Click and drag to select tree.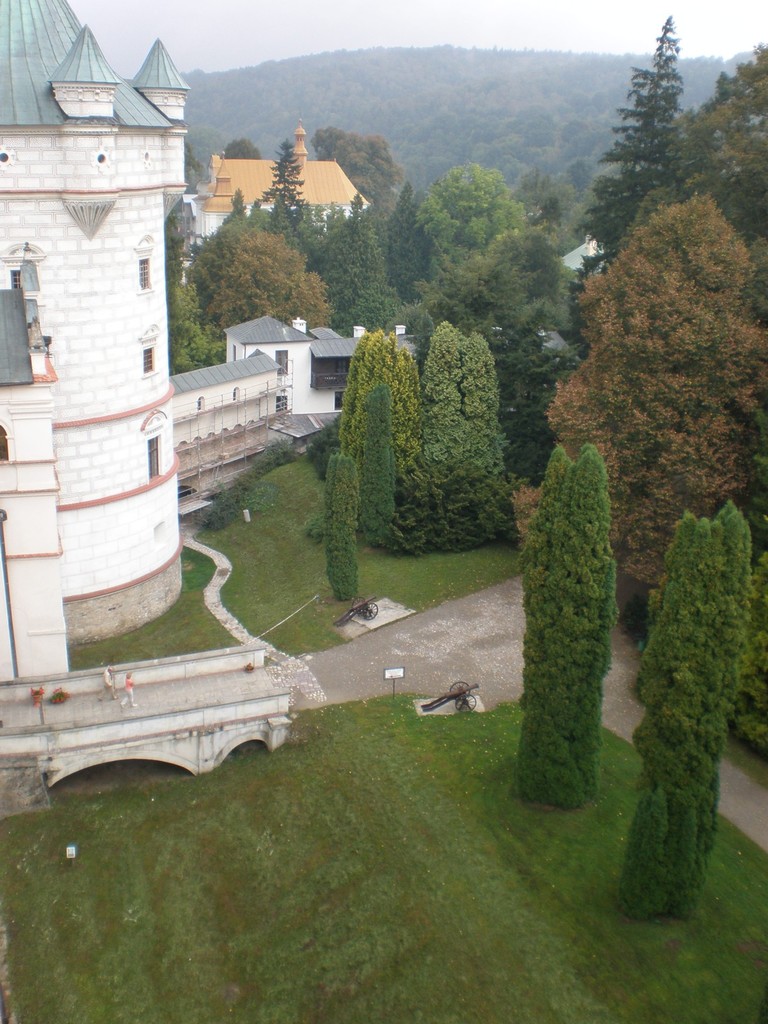
Selection: [left=506, top=440, right=613, bottom=811].
